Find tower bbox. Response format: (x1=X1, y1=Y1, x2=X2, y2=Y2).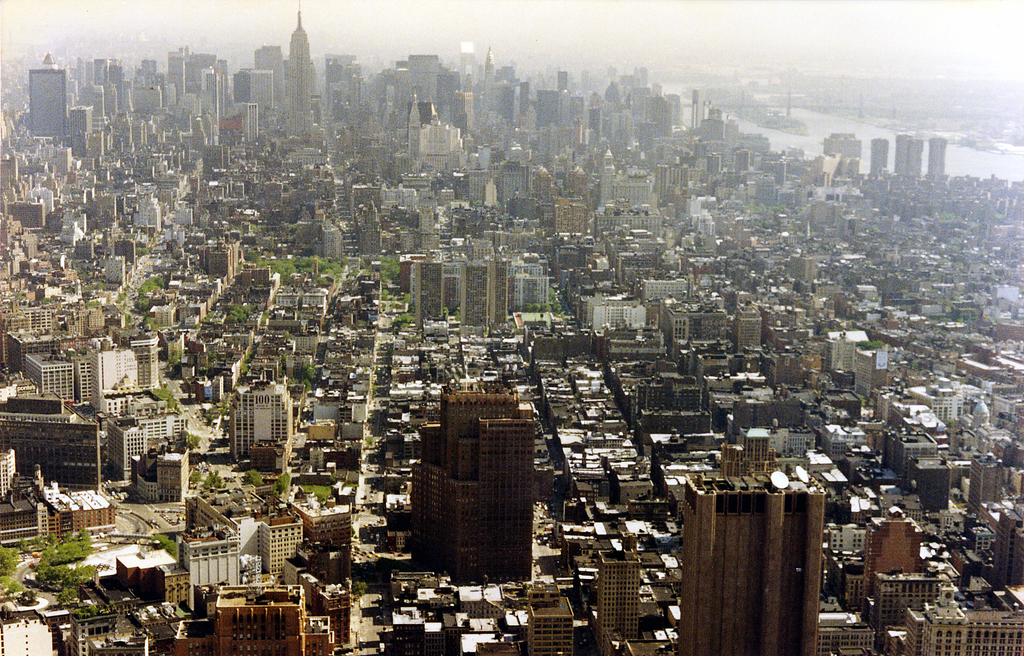
(x1=198, y1=67, x2=233, y2=150).
